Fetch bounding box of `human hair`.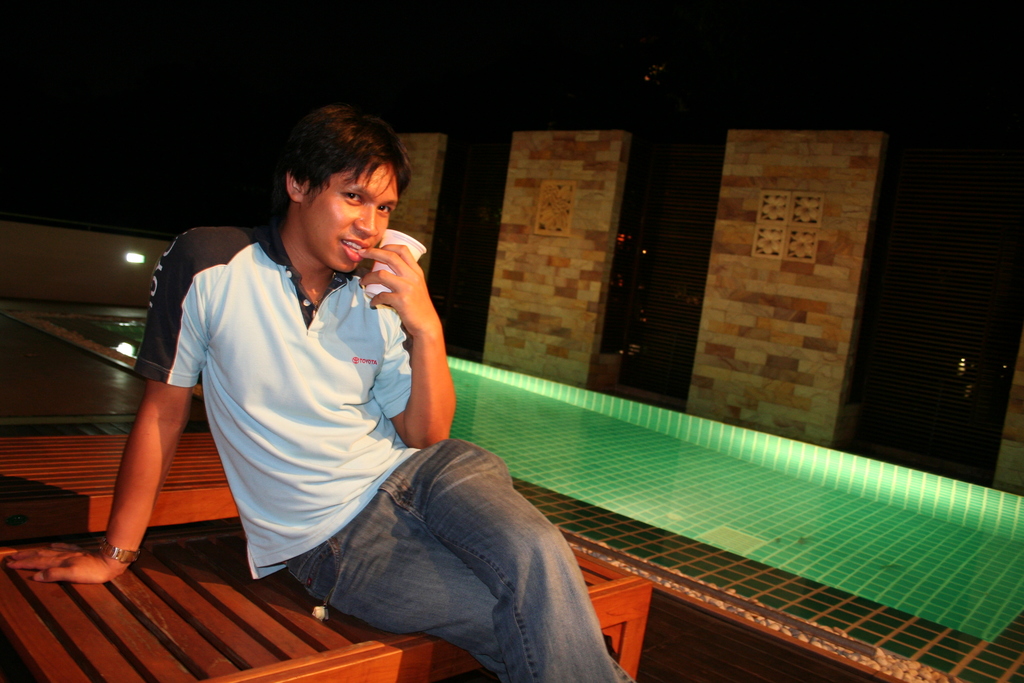
Bbox: detection(246, 92, 415, 247).
